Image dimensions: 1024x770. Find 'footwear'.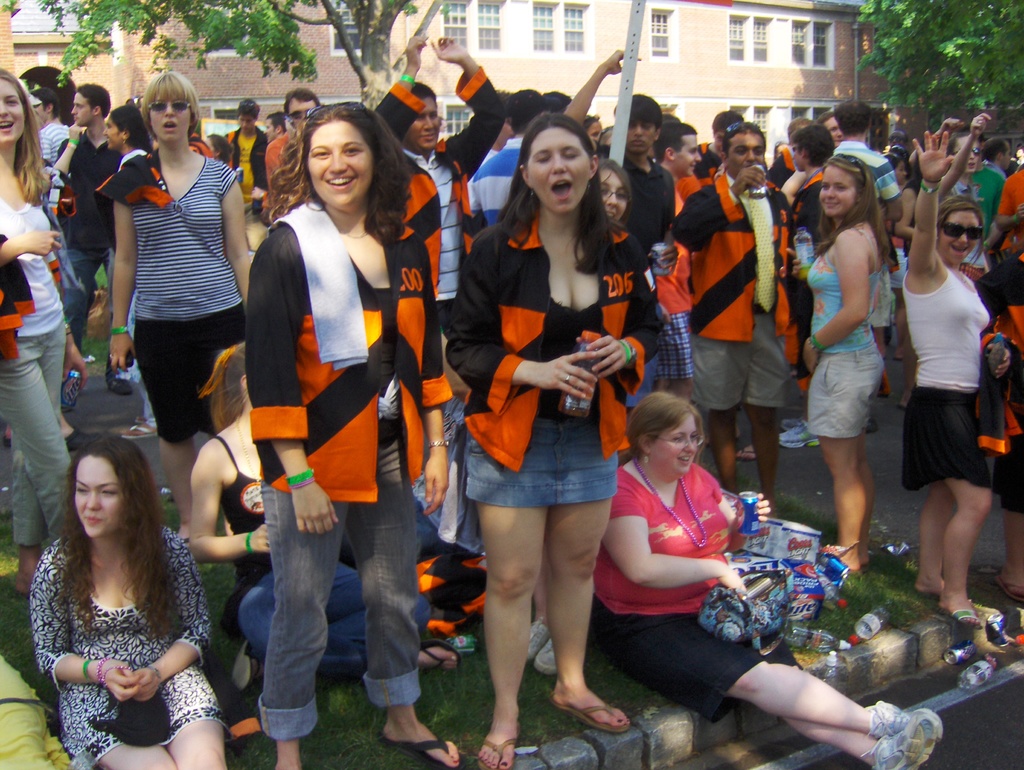
rect(545, 666, 619, 750).
